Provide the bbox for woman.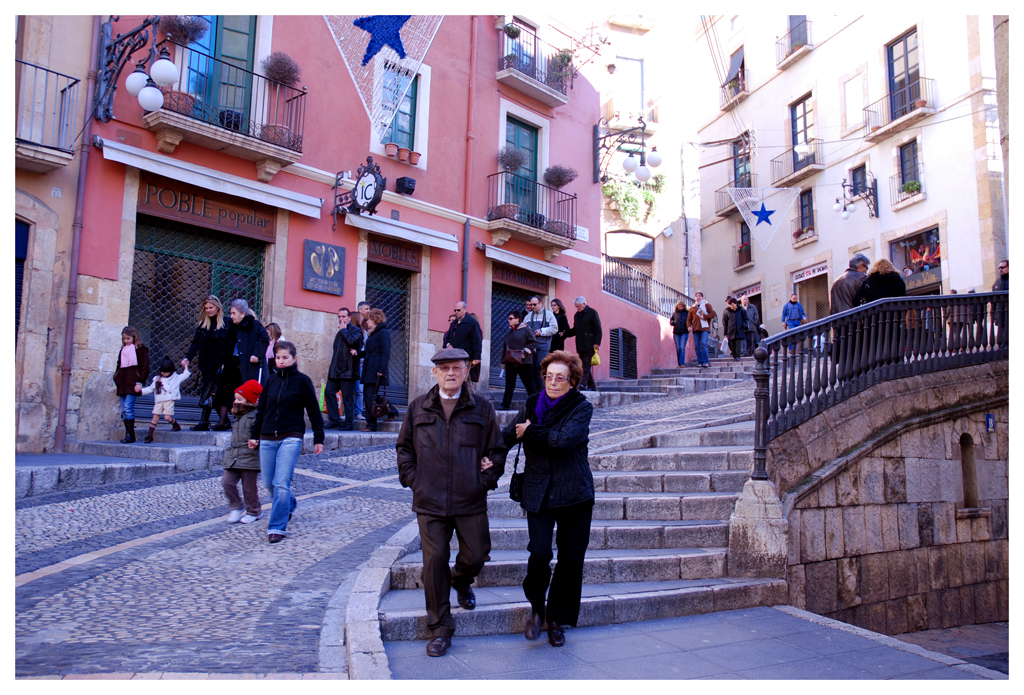
Rect(510, 350, 601, 643).
